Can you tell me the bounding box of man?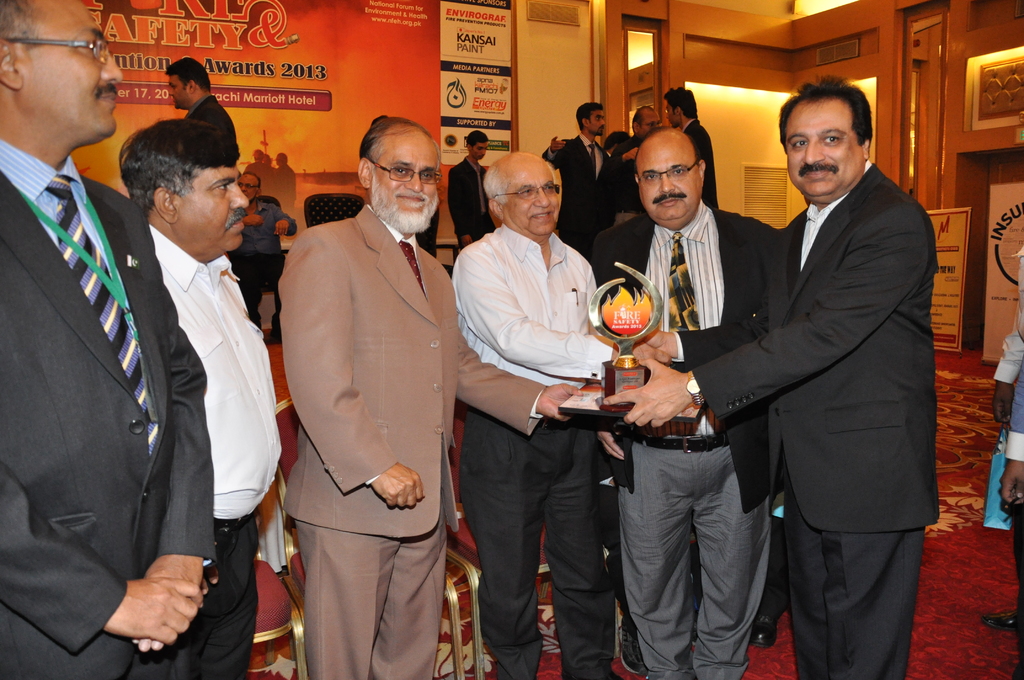
left=665, top=81, right=721, bottom=219.
